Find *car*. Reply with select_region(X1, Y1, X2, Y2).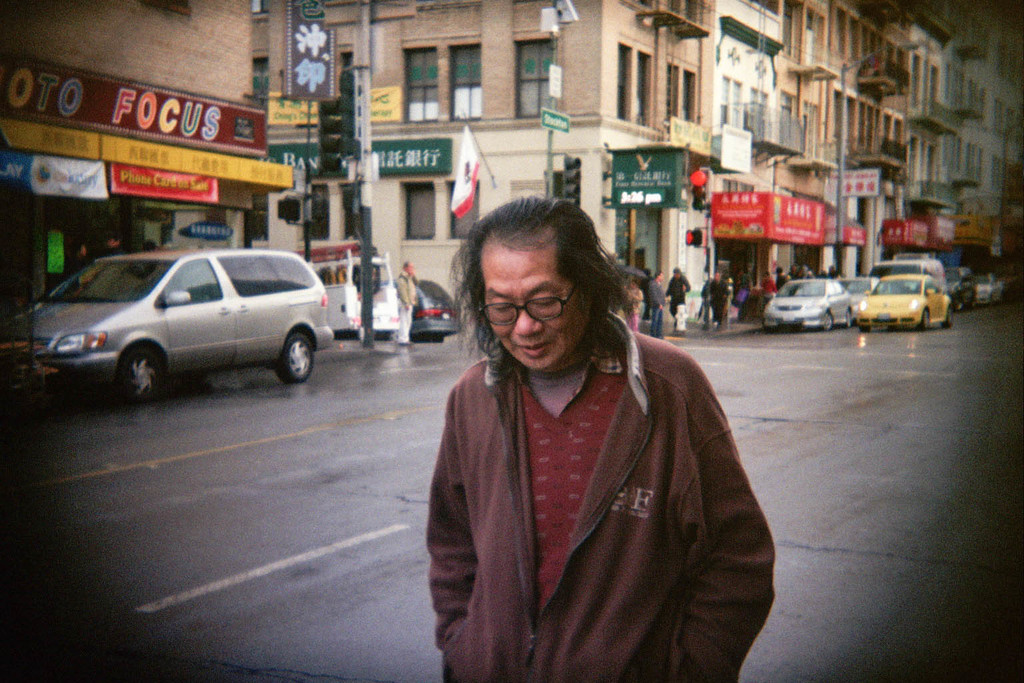
select_region(842, 281, 879, 297).
